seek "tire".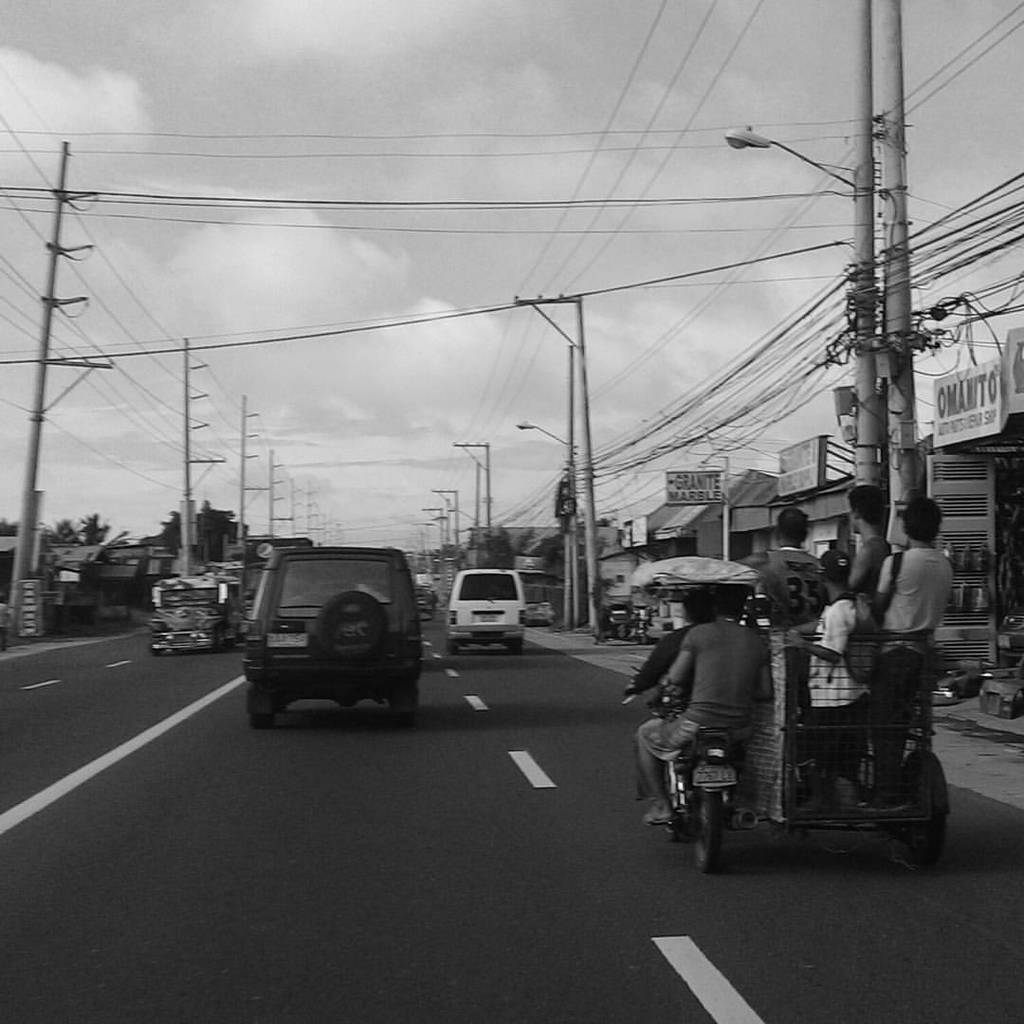
pyautogui.locateOnScreen(149, 629, 161, 657).
